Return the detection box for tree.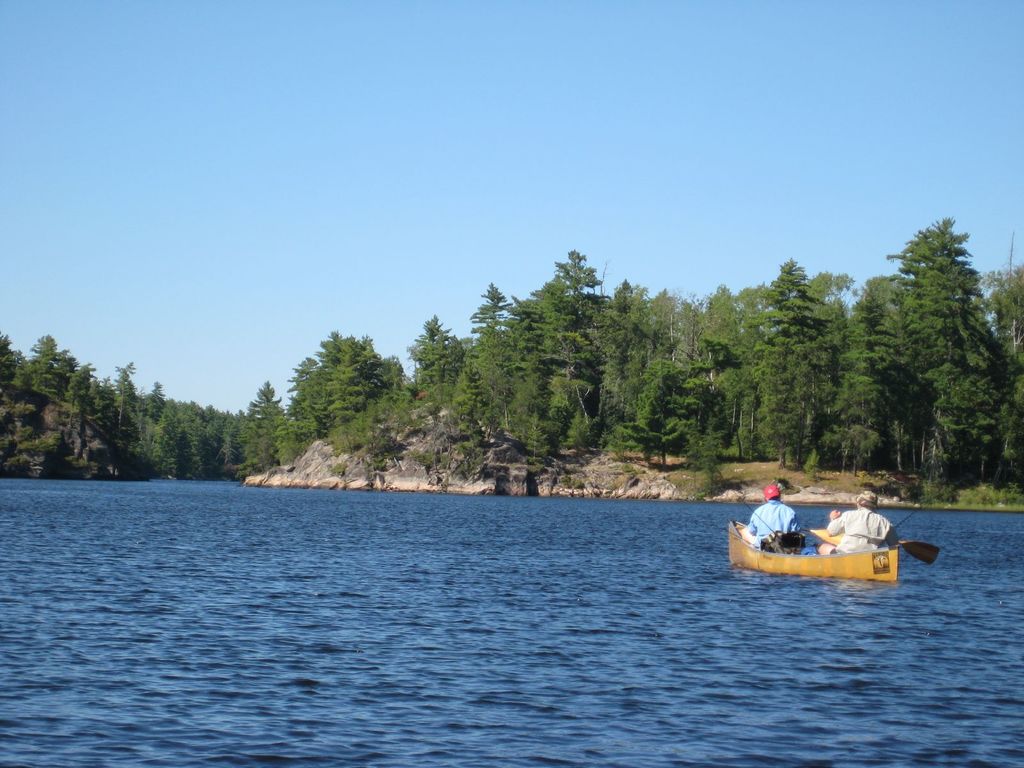
l=961, t=256, r=1023, b=358.
